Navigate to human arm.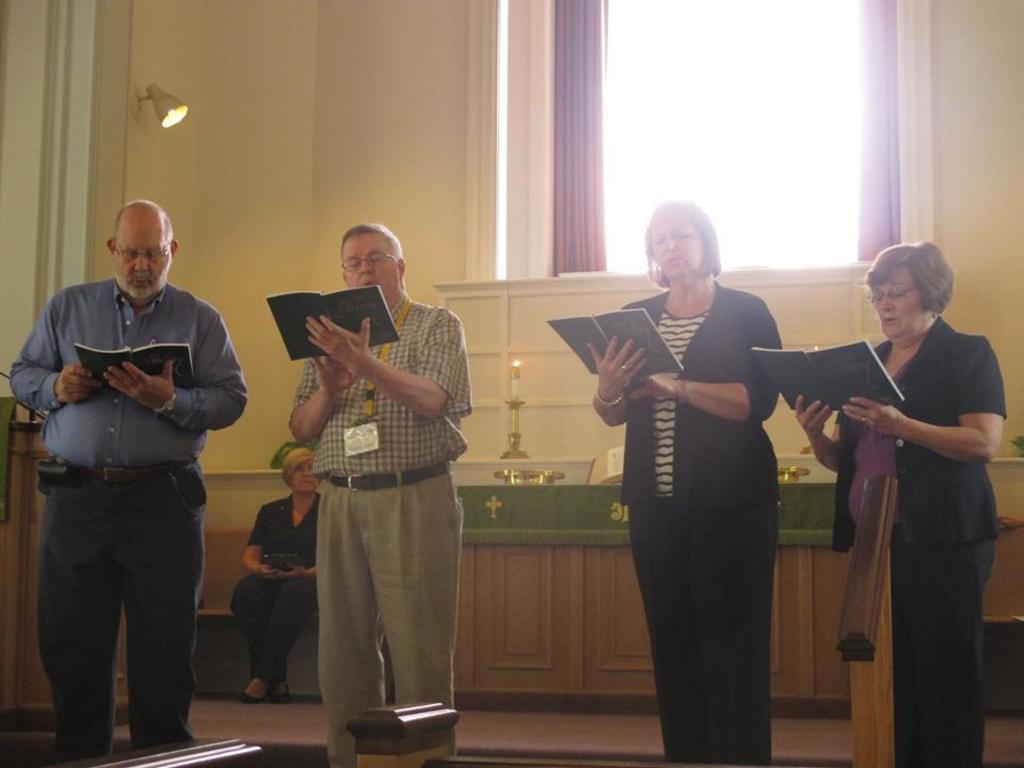
Navigation target: pyautogui.locateOnScreen(303, 311, 460, 423).
